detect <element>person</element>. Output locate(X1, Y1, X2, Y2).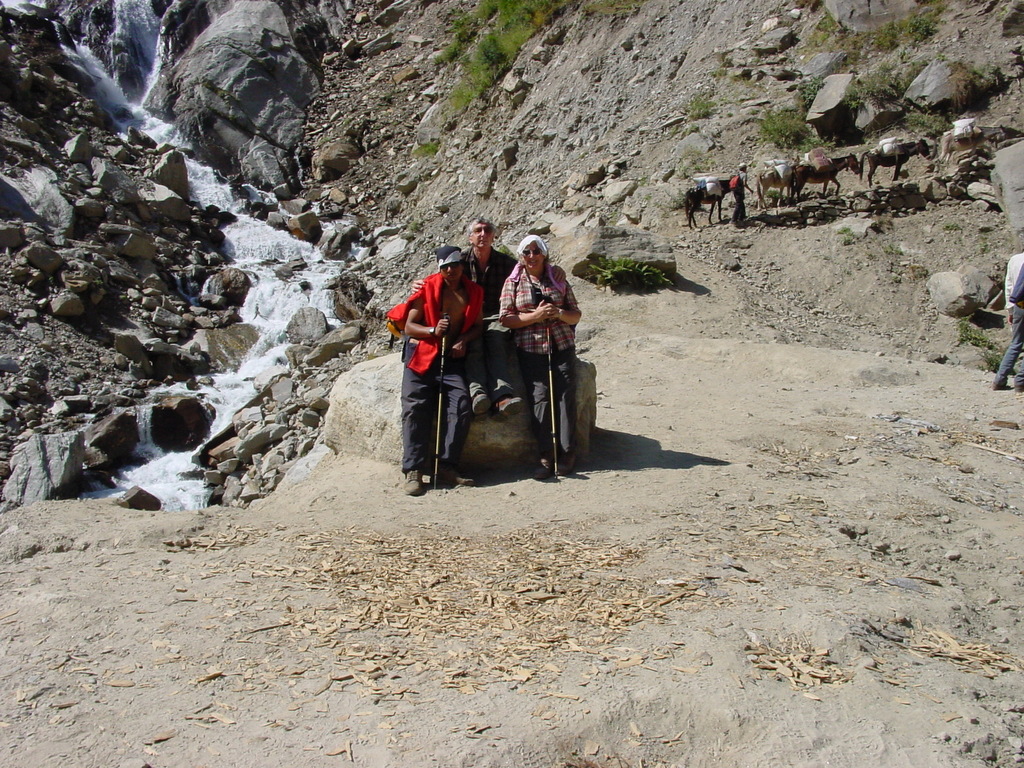
locate(460, 214, 518, 321).
